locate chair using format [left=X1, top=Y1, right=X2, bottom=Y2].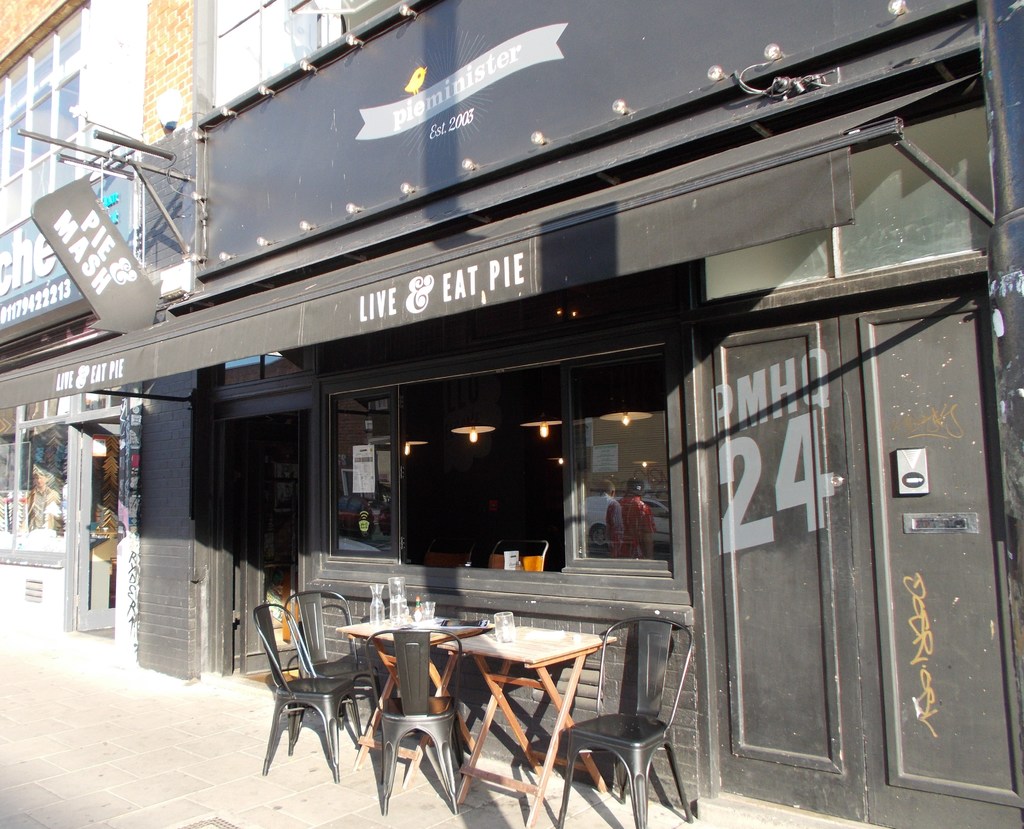
[left=281, top=591, right=385, bottom=750].
